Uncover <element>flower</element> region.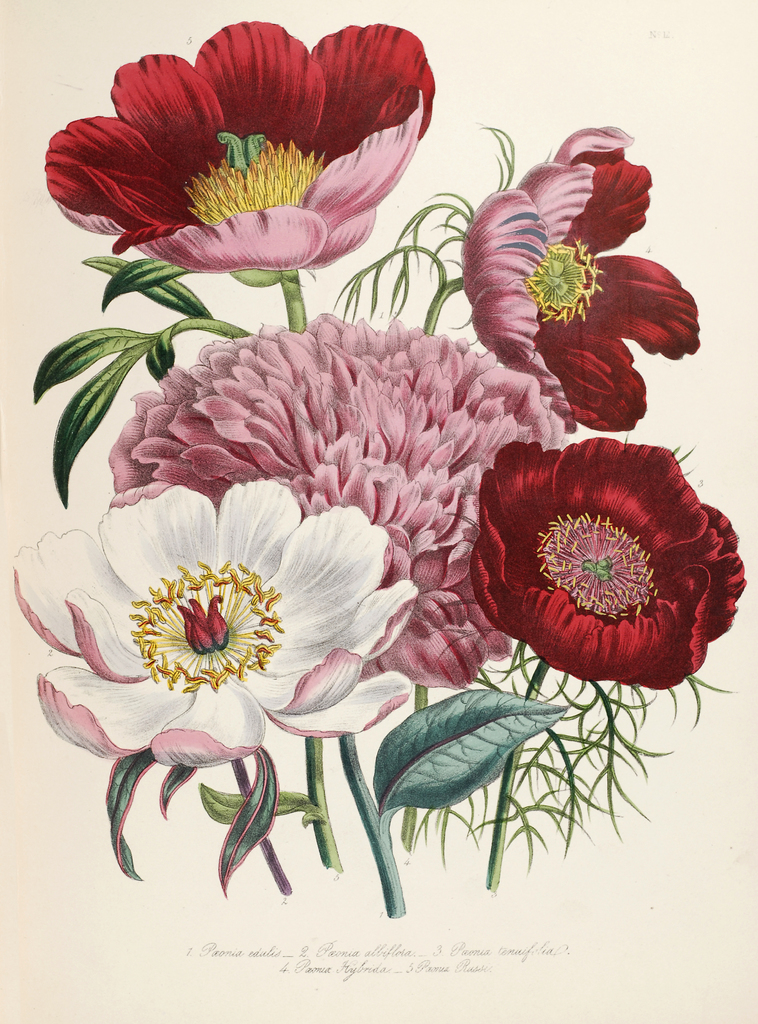
Uncovered: 466/435/750/702.
